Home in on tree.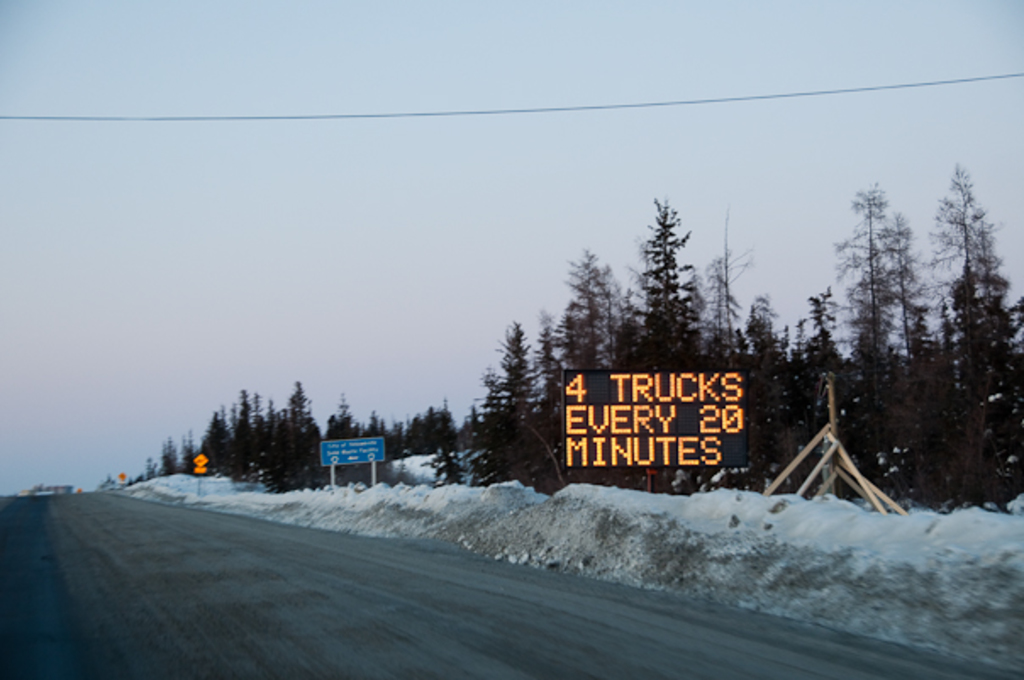
Homed in at (827,183,953,516).
